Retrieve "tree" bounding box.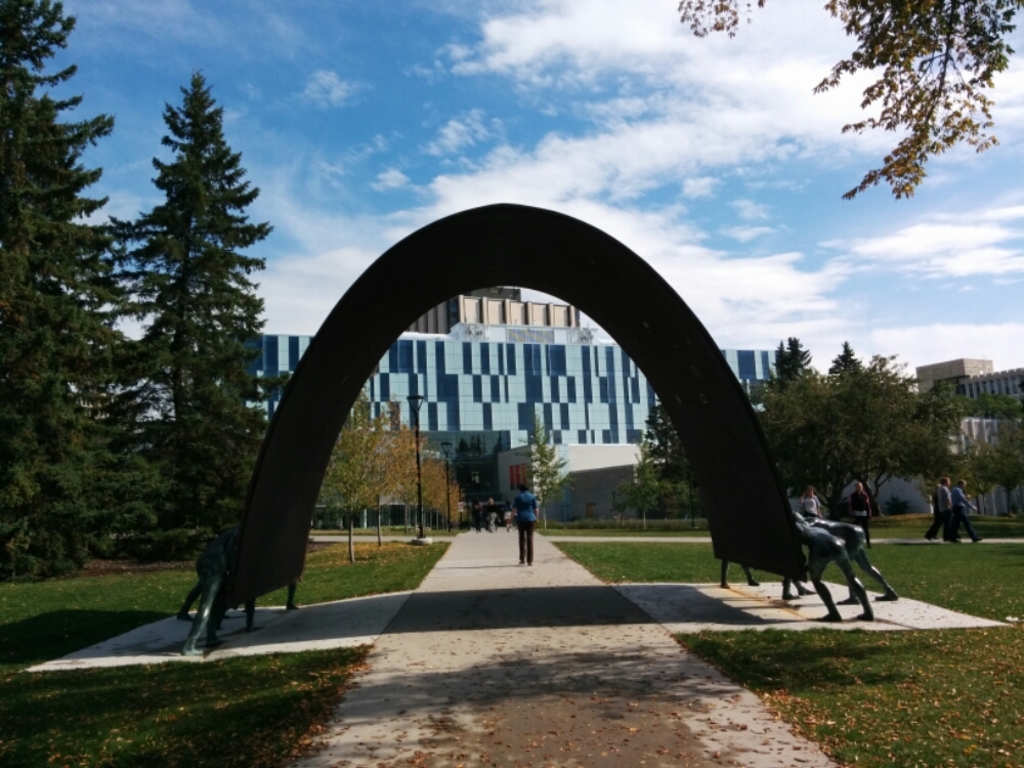
Bounding box: (614, 398, 700, 532).
